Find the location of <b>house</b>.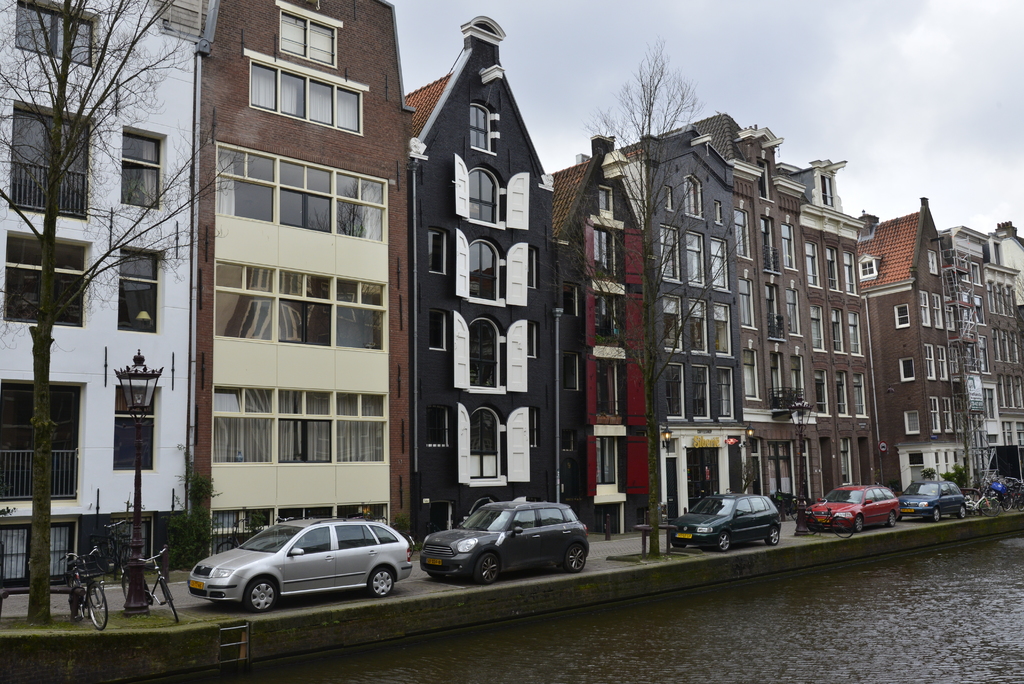
Location: [x1=637, y1=124, x2=757, y2=528].
